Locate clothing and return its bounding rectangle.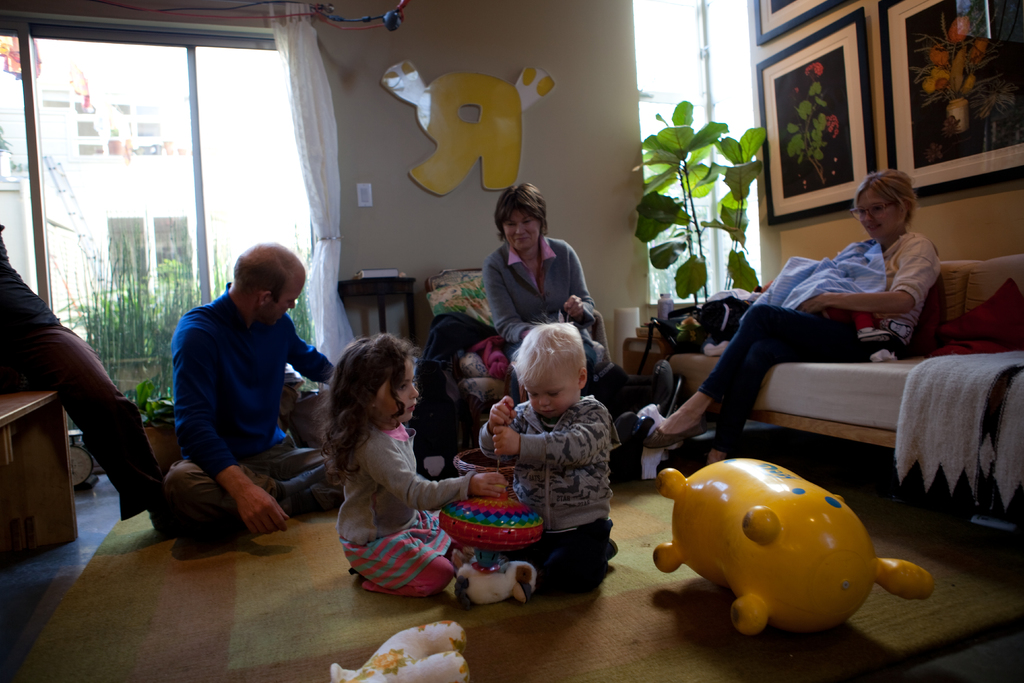
bbox=(483, 236, 609, 386).
